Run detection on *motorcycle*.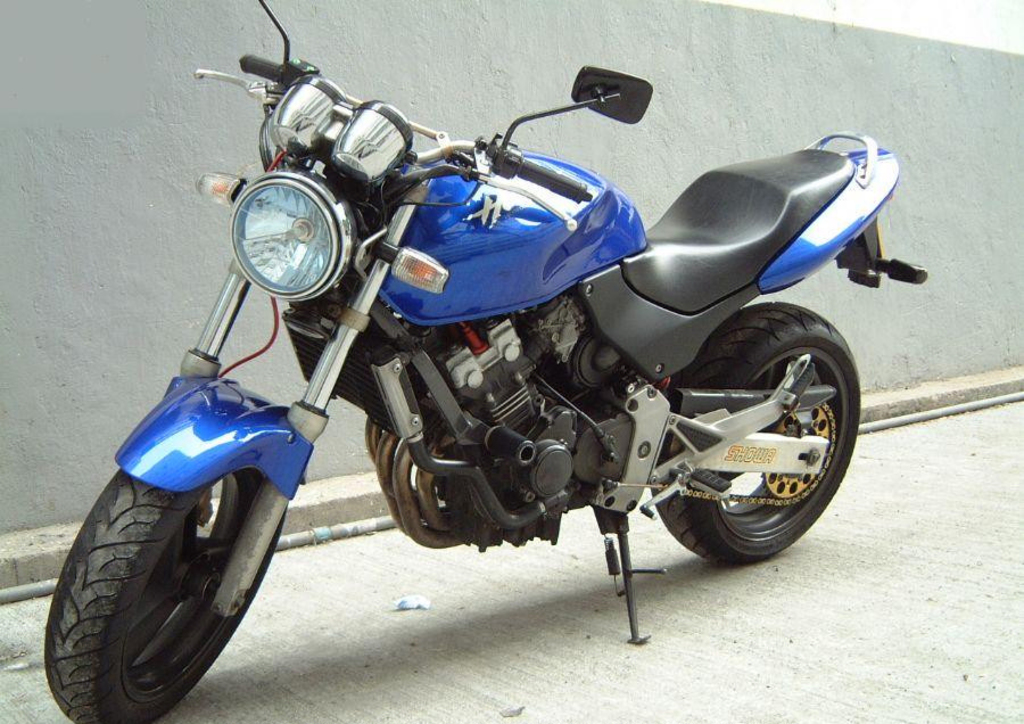
Result: <box>48,24,909,696</box>.
